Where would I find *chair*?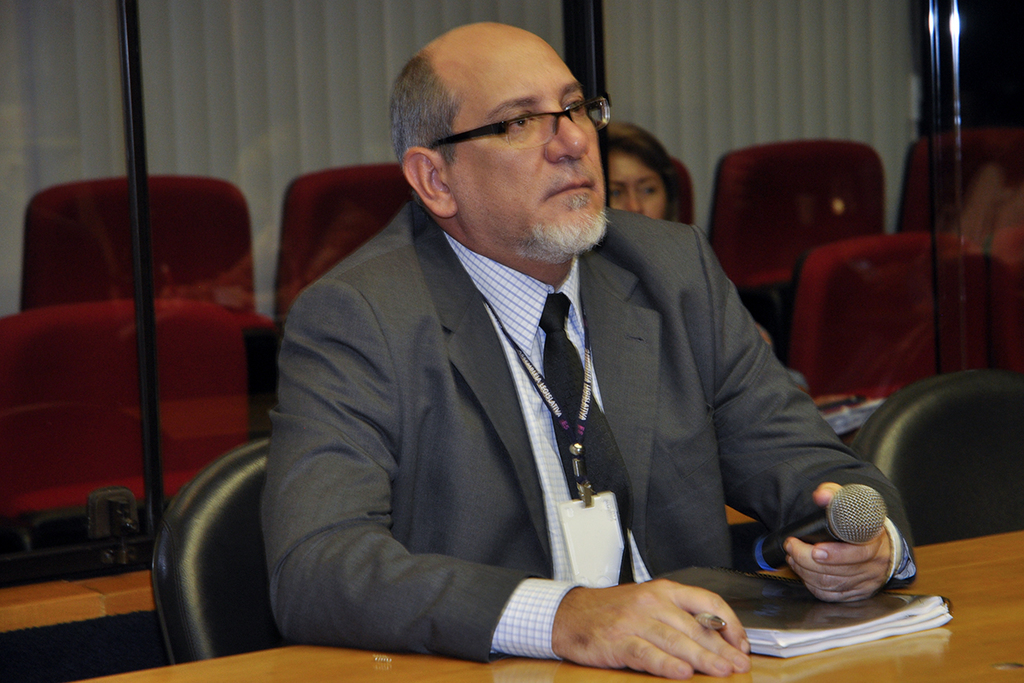
At 152 430 305 657.
